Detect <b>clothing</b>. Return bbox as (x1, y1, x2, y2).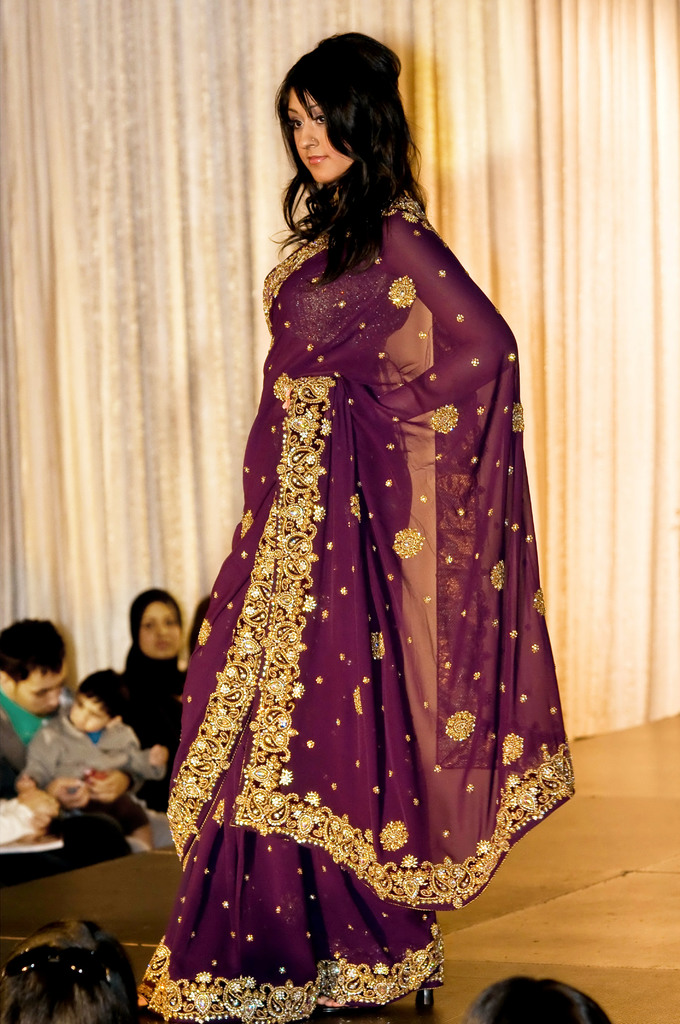
(159, 193, 562, 958).
